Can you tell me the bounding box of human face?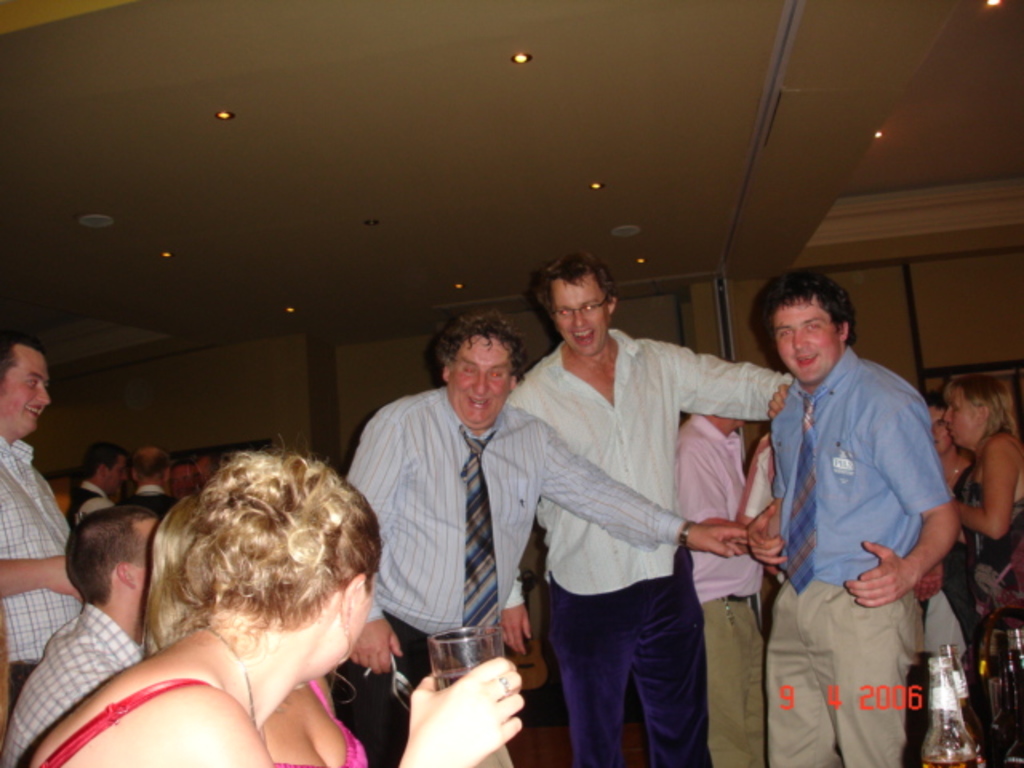
128, 517, 162, 605.
